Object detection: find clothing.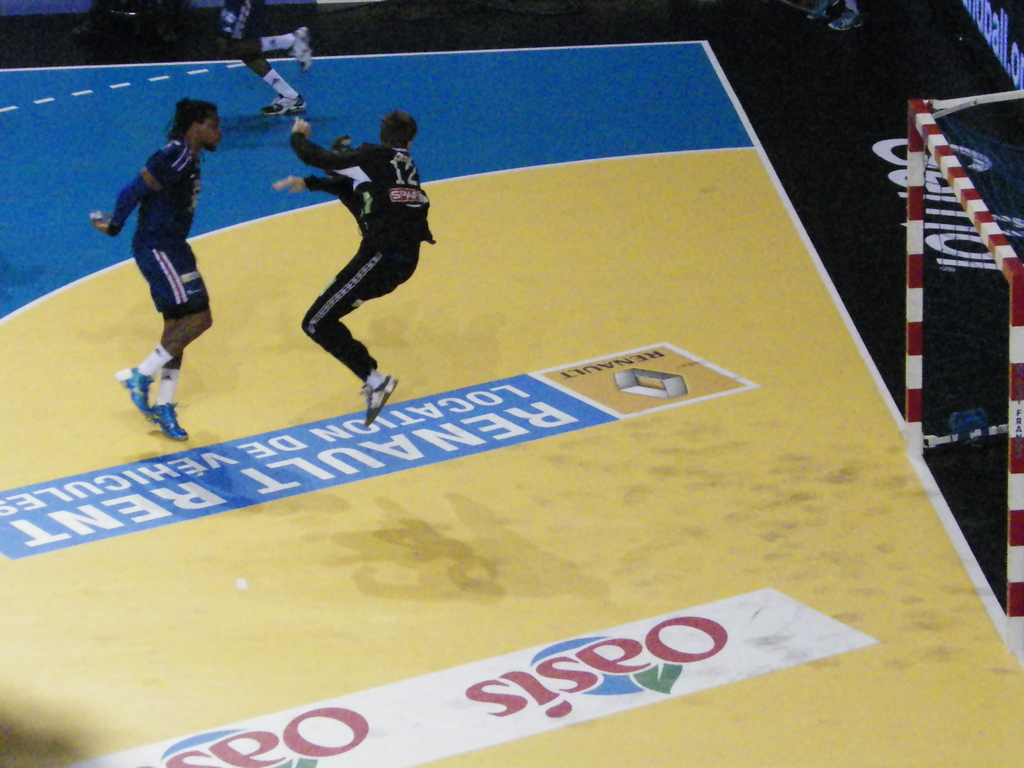
<region>289, 128, 437, 386</region>.
